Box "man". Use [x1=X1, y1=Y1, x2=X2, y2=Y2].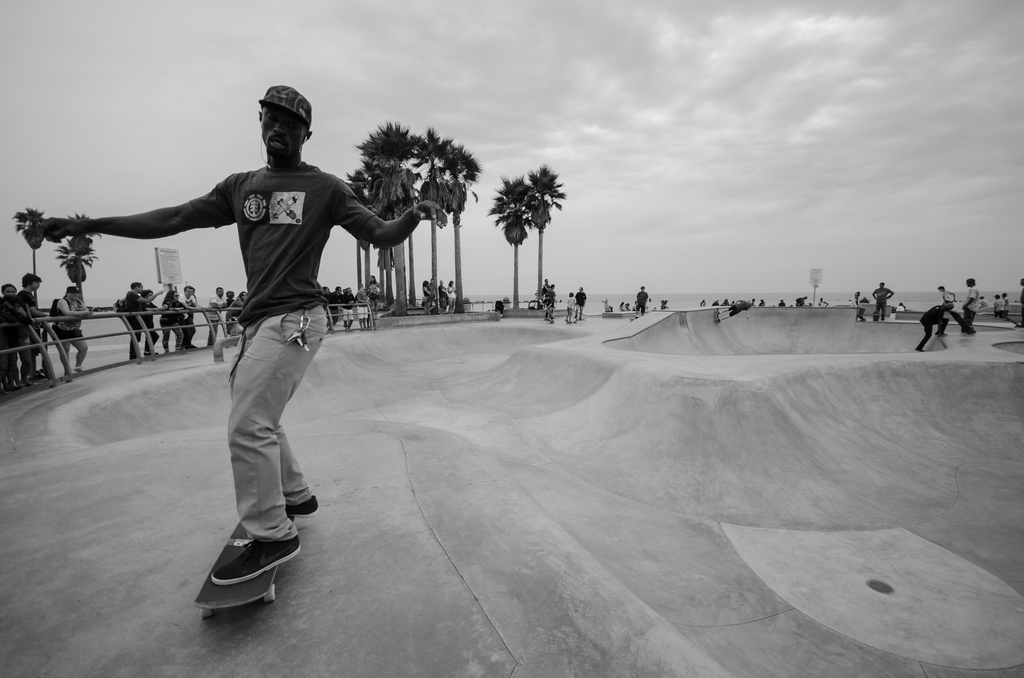
[x1=915, y1=302, x2=955, y2=352].
